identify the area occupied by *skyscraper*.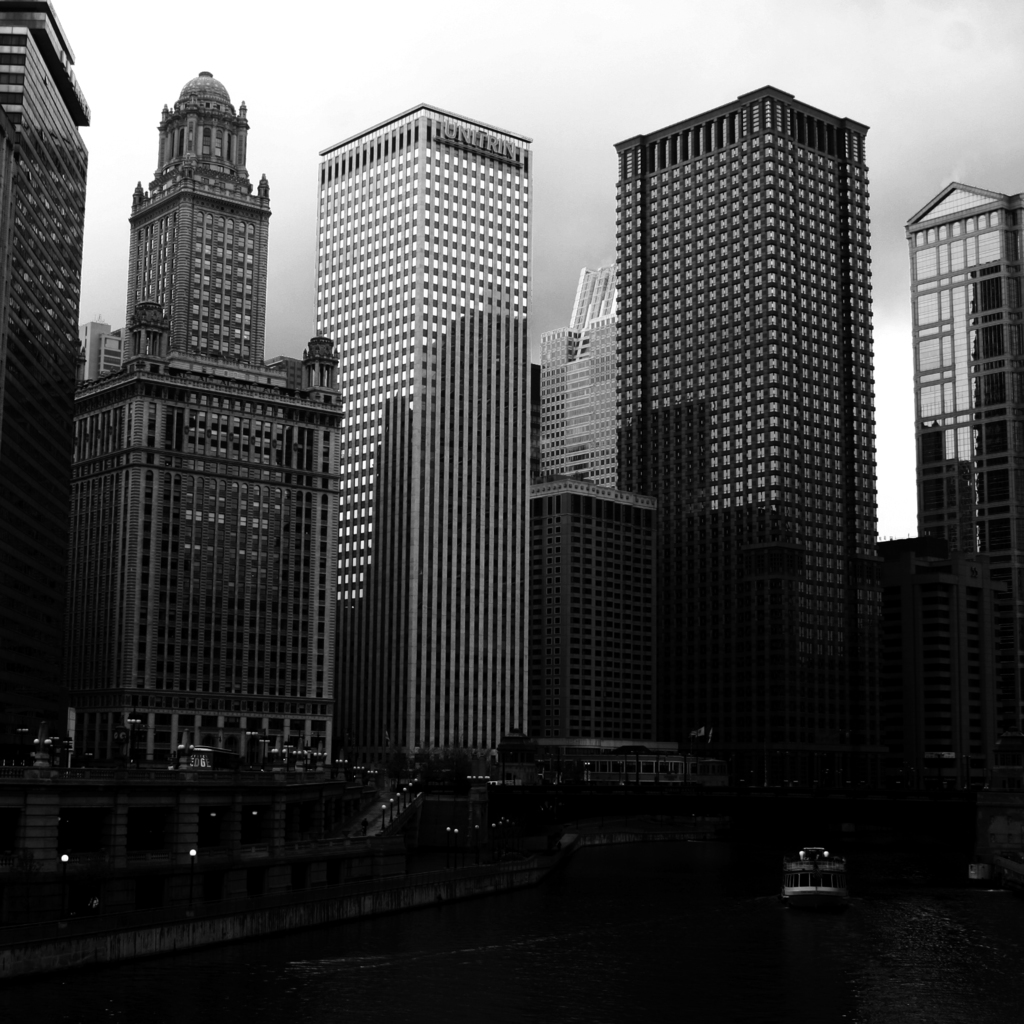
Area: [x1=534, y1=37, x2=930, y2=784].
